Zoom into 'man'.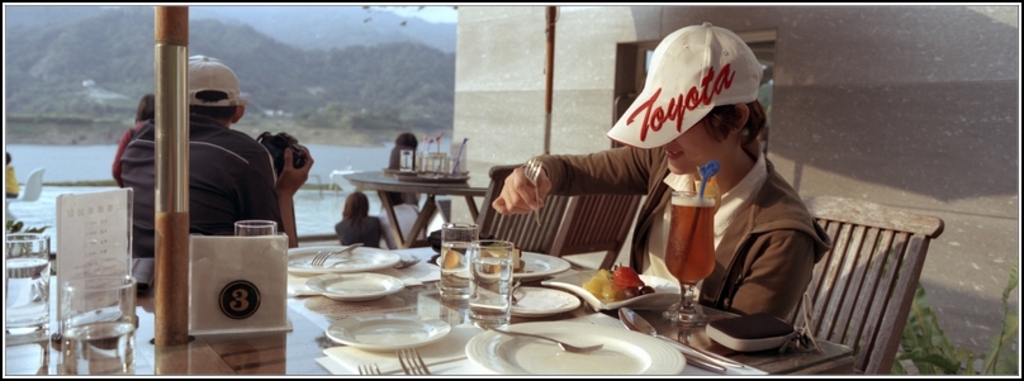
Zoom target: 119/62/314/249.
